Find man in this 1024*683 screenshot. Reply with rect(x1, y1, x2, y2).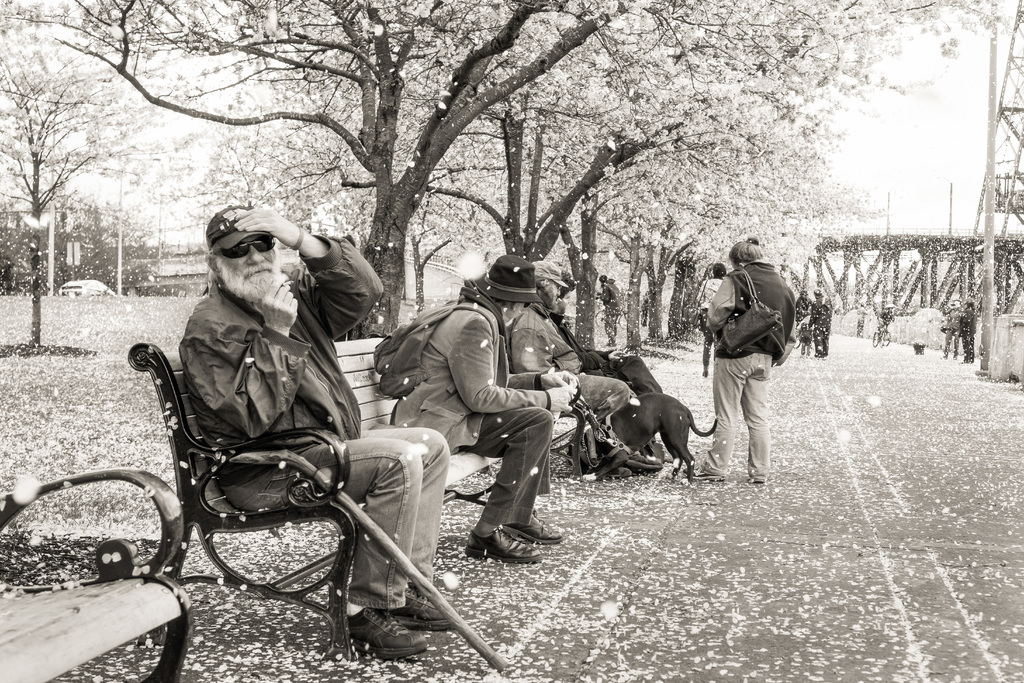
rect(805, 289, 836, 358).
